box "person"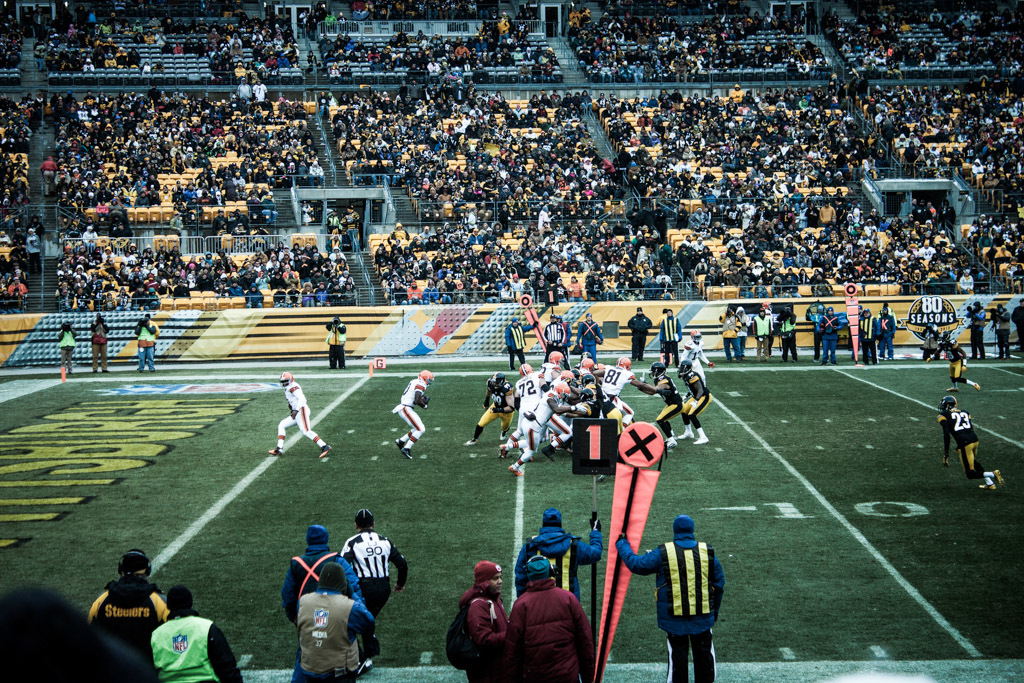
bbox(539, 312, 571, 368)
